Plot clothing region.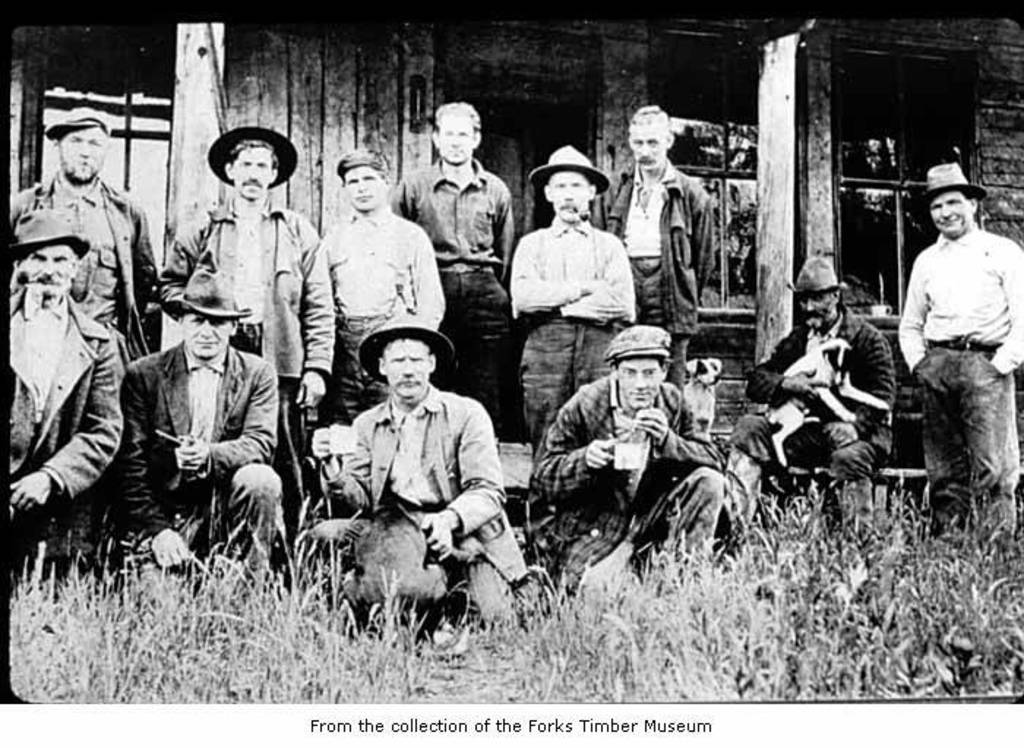
Plotted at bbox=[587, 155, 715, 388].
